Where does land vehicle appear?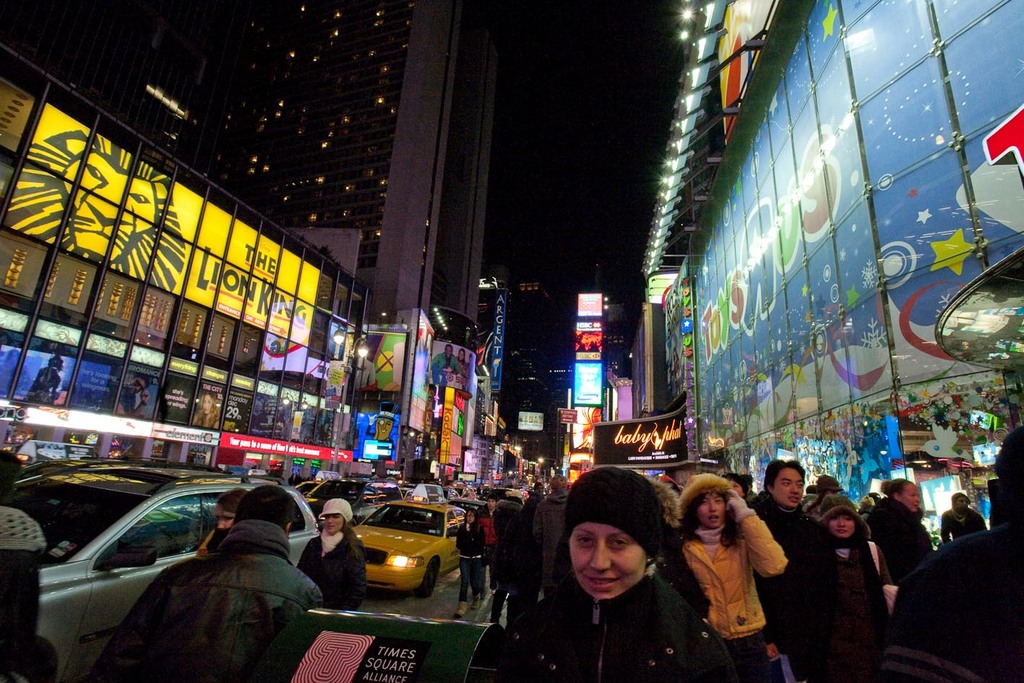
Appears at locate(14, 457, 106, 484).
